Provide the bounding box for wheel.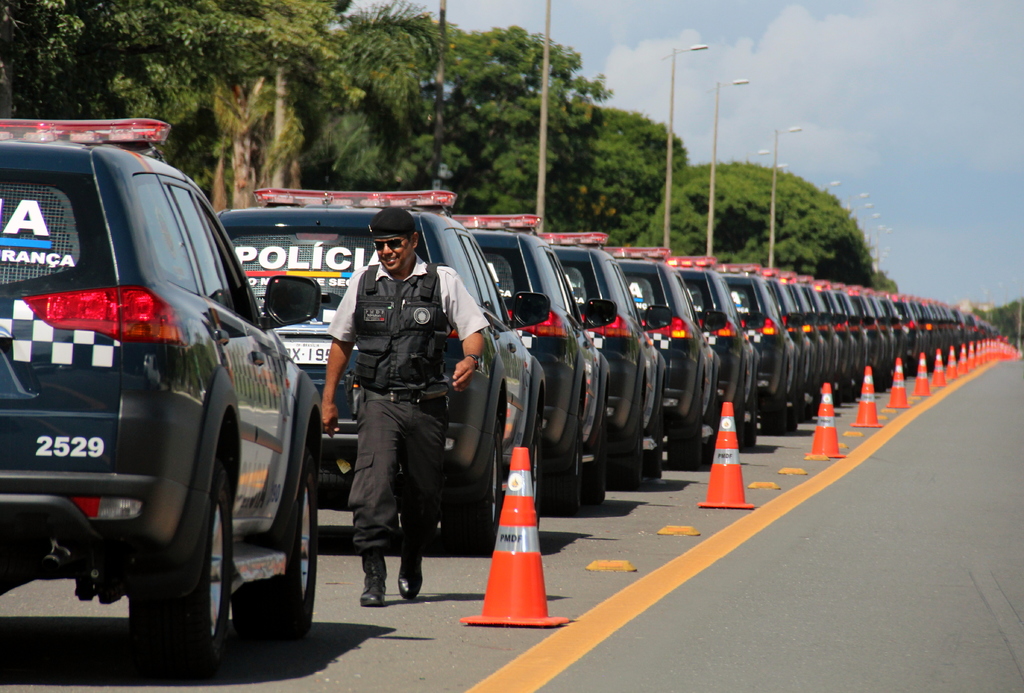
BBox(747, 390, 757, 449).
